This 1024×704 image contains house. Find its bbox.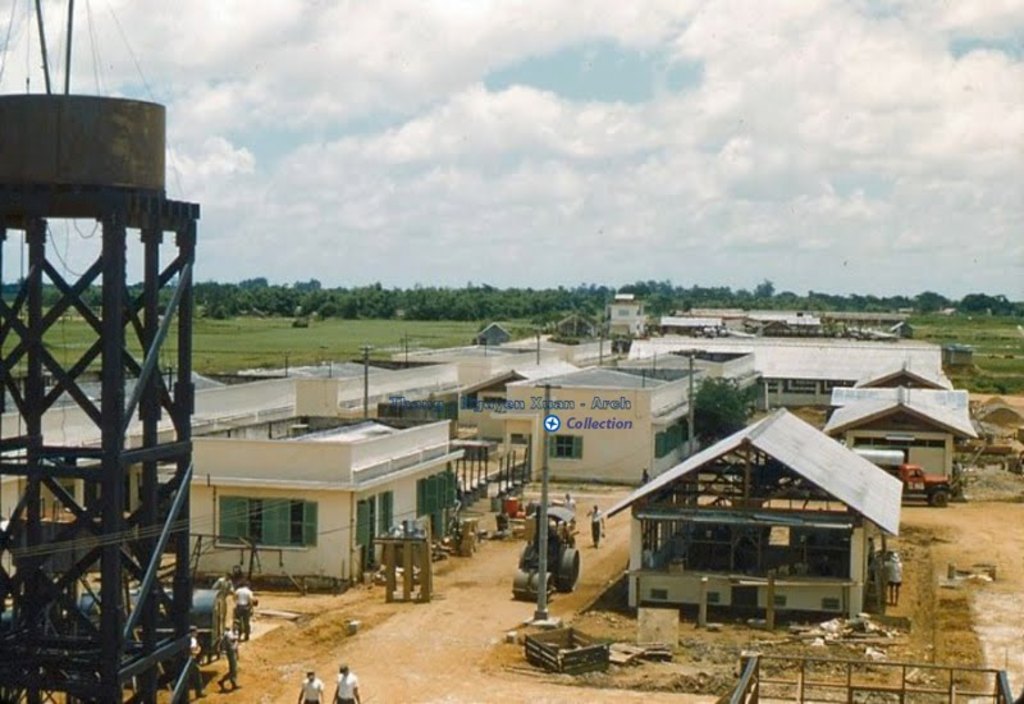
[left=659, top=317, right=724, bottom=333].
